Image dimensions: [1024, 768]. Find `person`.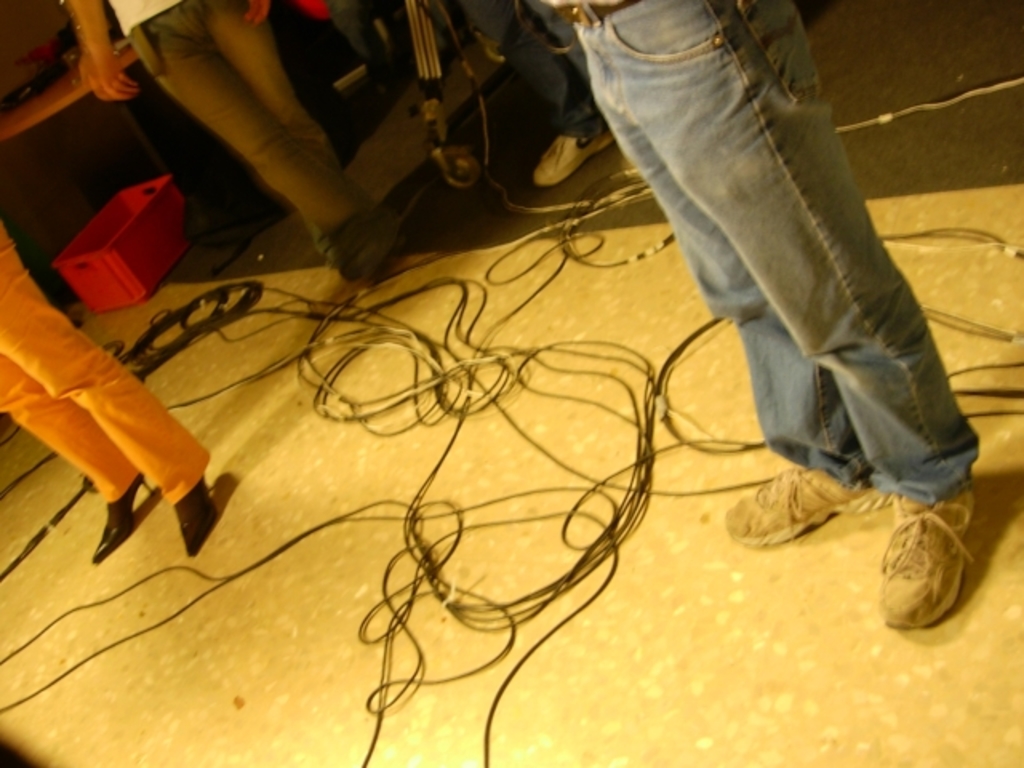
bbox=(58, 0, 398, 283).
